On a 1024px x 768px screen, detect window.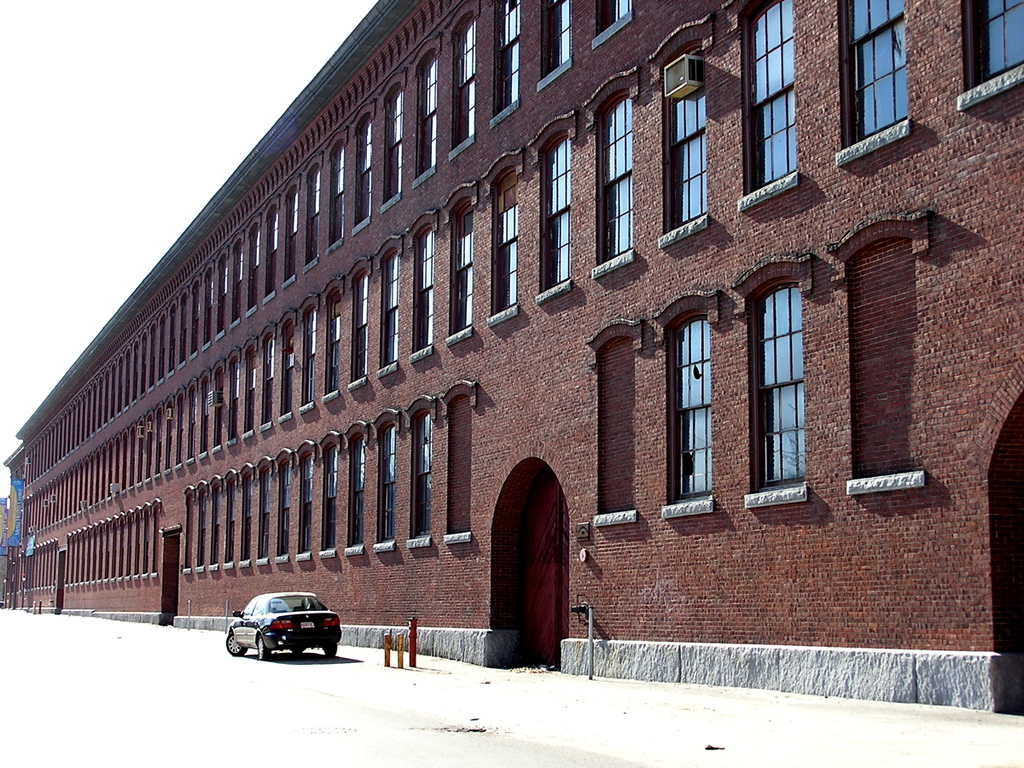
rect(227, 358, 241, 439).
